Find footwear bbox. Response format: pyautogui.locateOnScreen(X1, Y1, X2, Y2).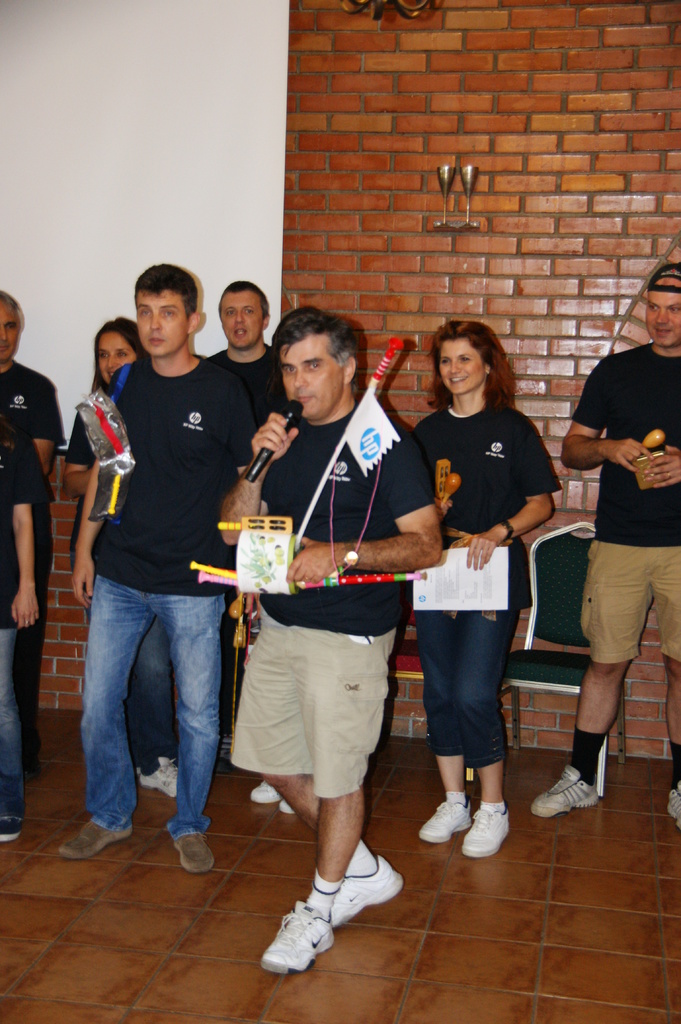
pyautogui.locateOnScreen(138, 757, 180, 799).
